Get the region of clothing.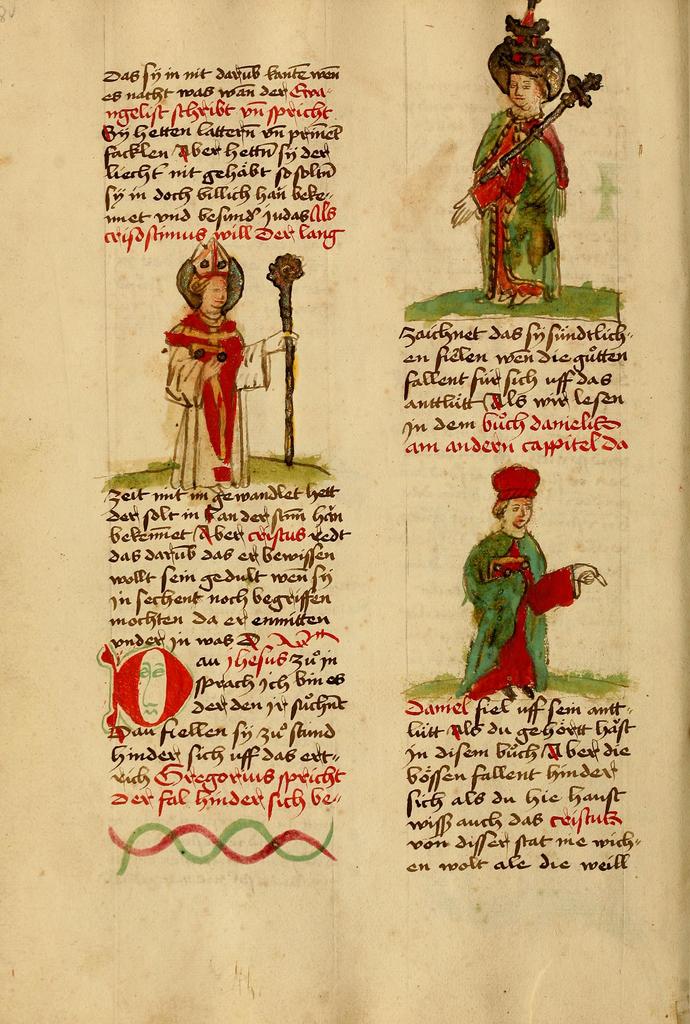
[x1=469, y1=104, x2=572, y2=301].
